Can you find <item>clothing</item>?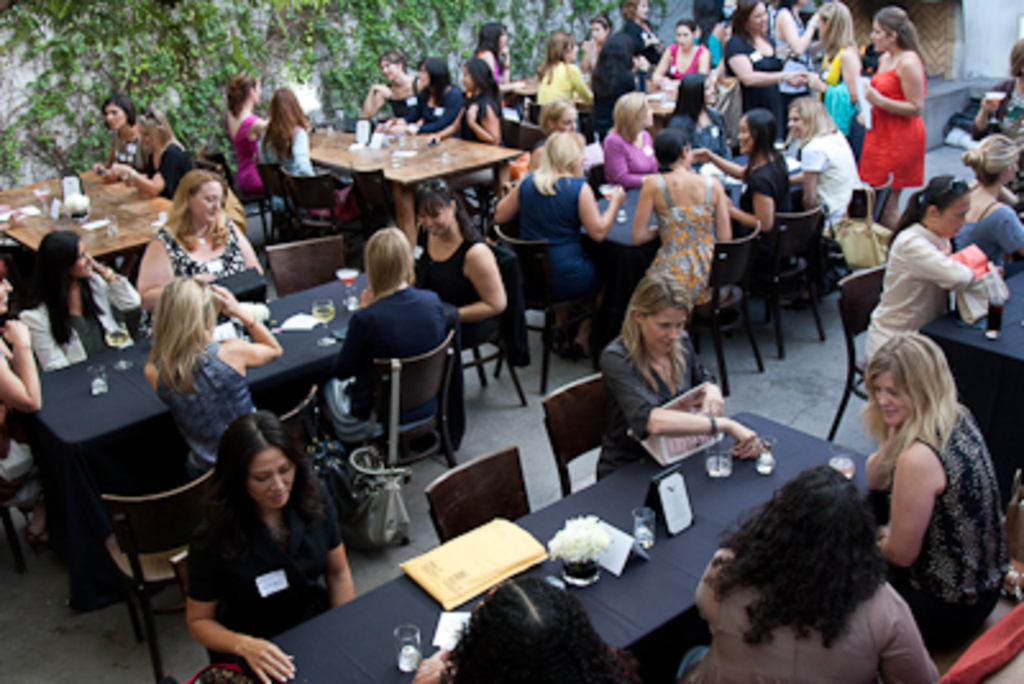
Yes, bounding box: locate(110, 123, 151, 182).
